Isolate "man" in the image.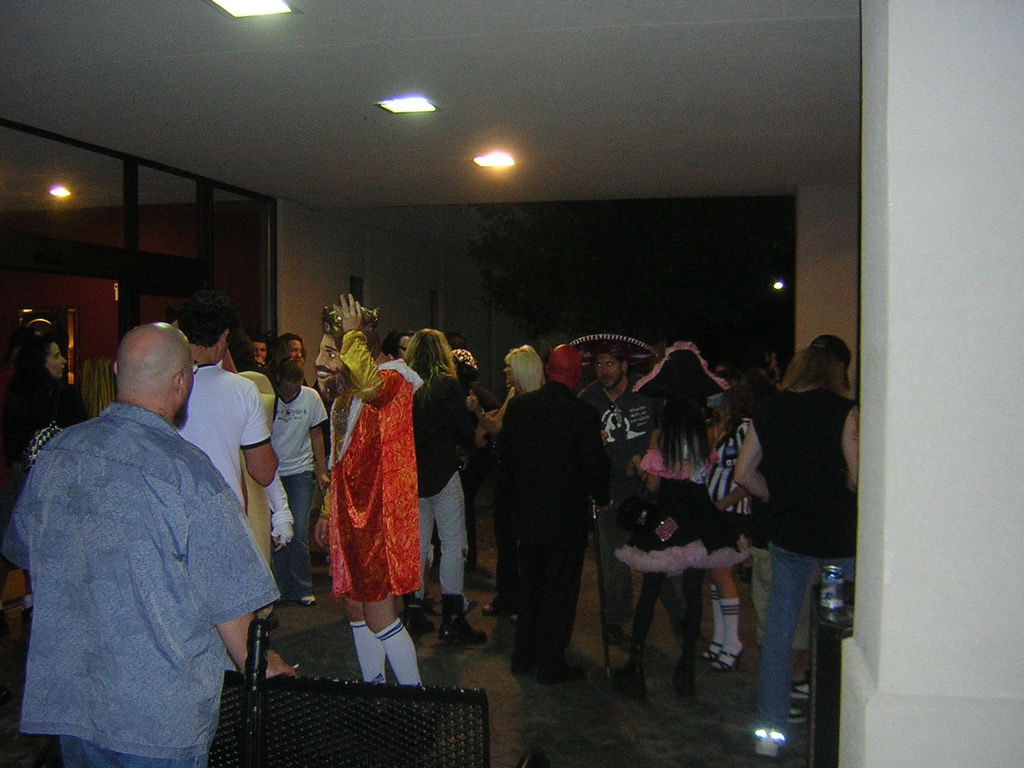
Isolated region: [left=319, top=292, right=423, bottom=686].
